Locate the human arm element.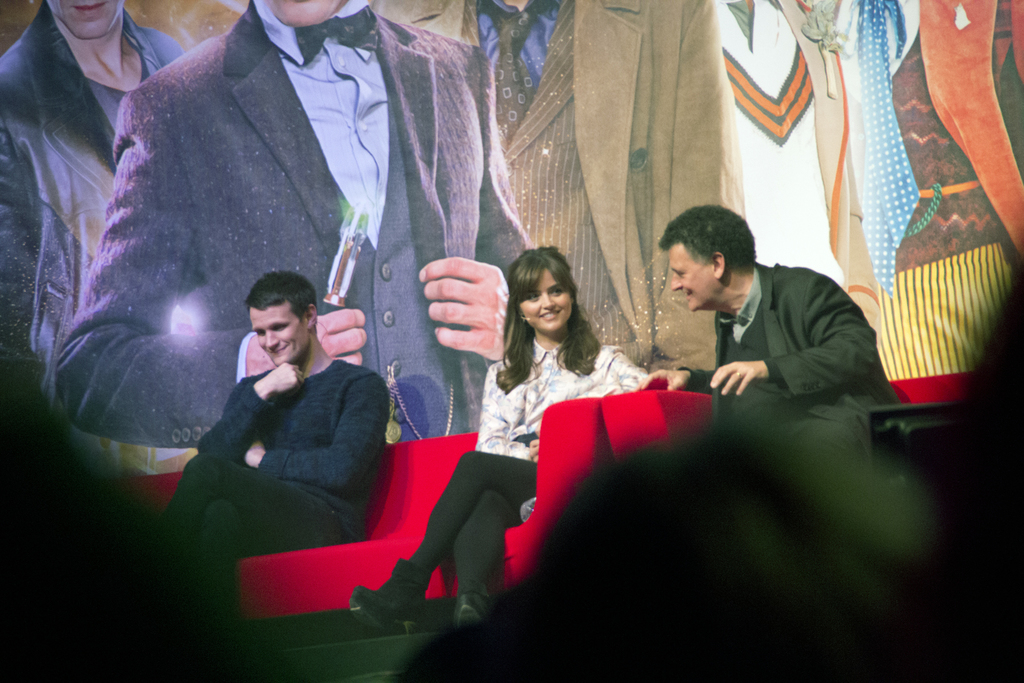
Element bbox: rect(712, 262, 889, 399).
